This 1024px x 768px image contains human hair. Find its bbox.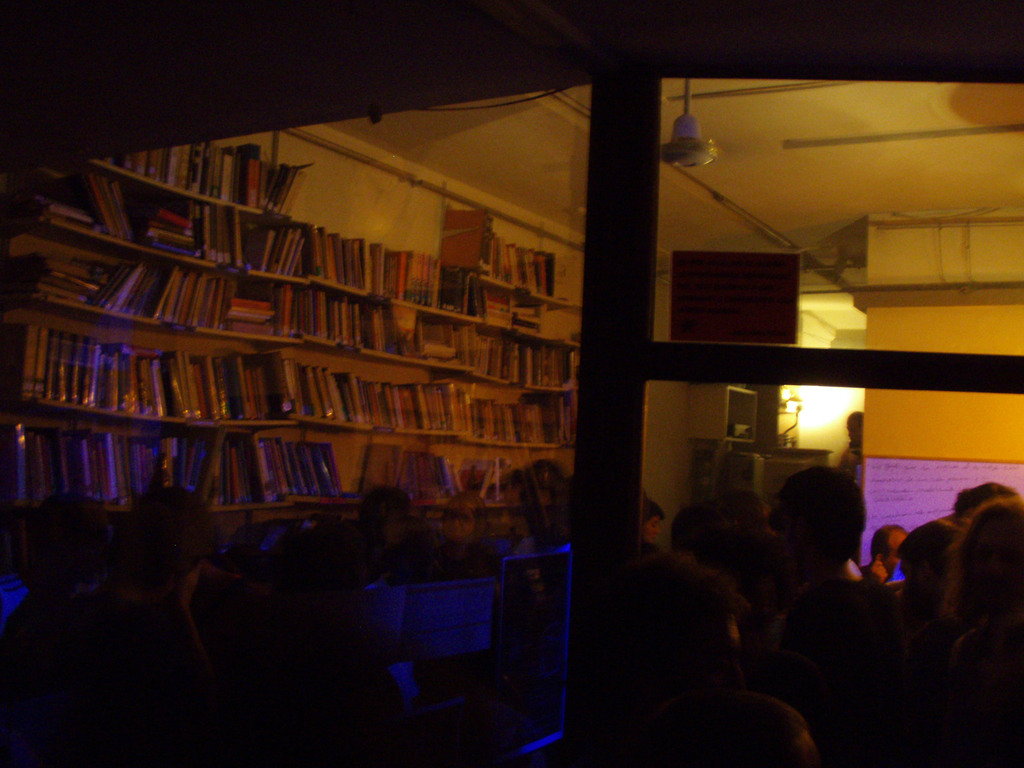
locate(943, 495, 1023, 632).
